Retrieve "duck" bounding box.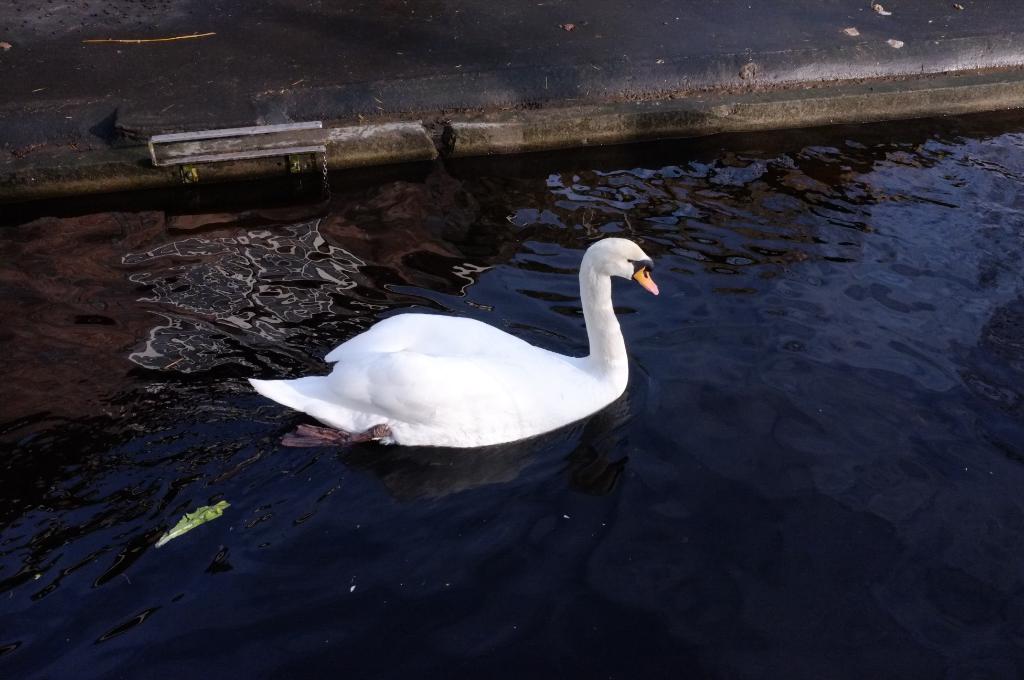
Bounding box: bbox=(253, 213, 687, 470).
